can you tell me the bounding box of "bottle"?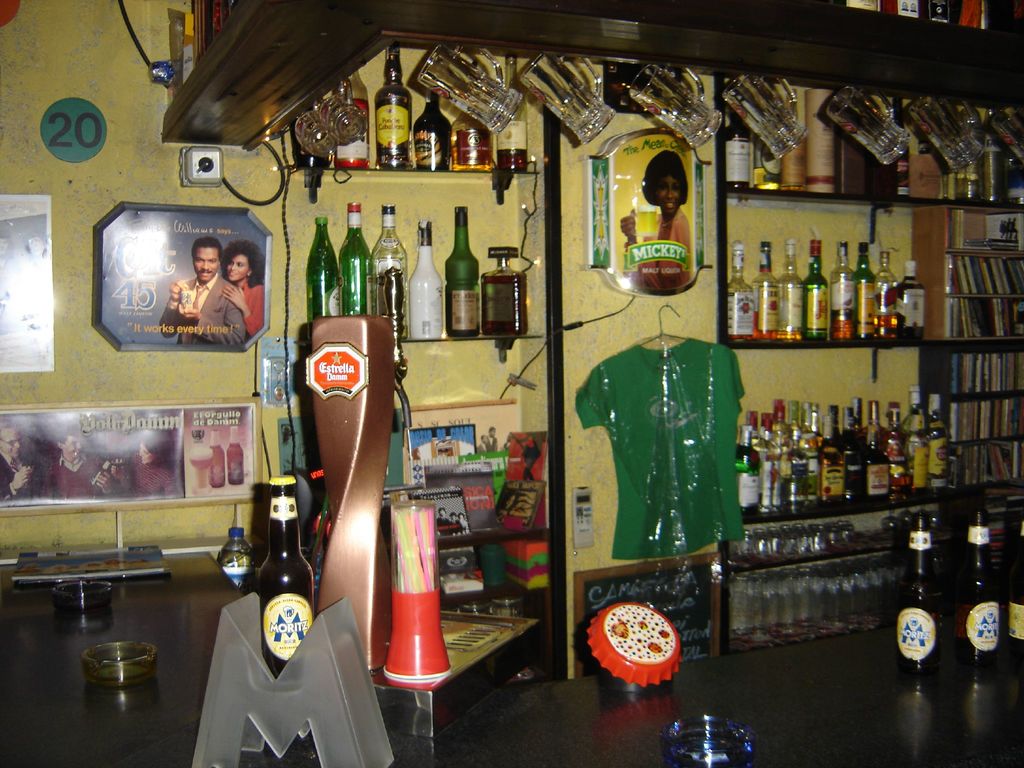
755,243,782,337.
